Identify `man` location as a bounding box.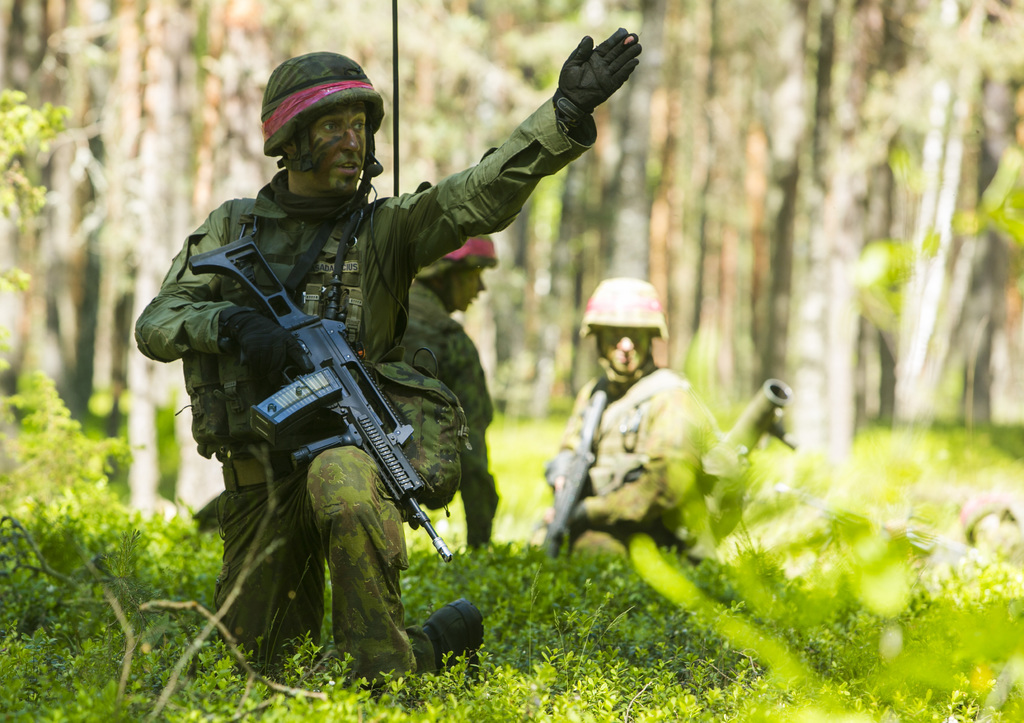
(132,29,641,708).
